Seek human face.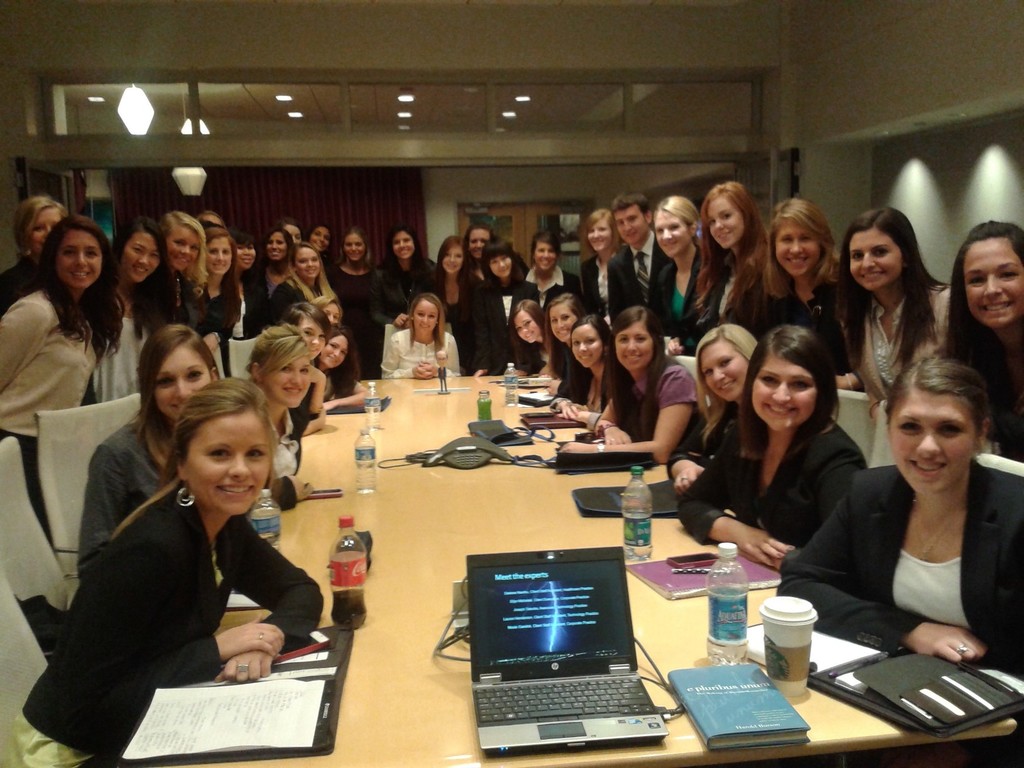
(891, 394, 977, 500).
